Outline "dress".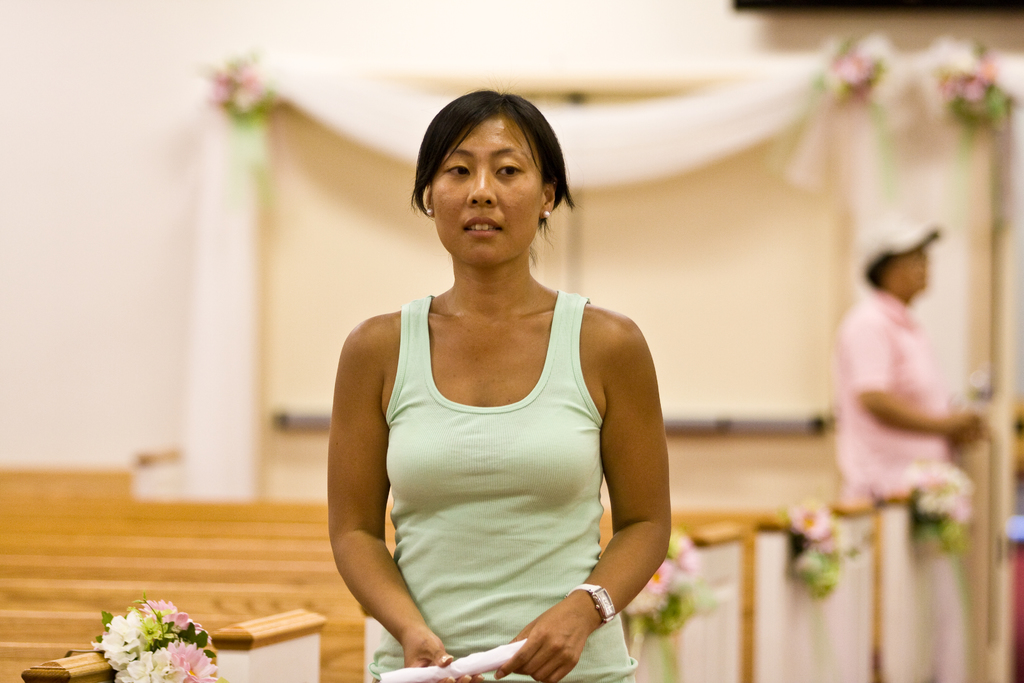
Outline: 367:290:636:682.
